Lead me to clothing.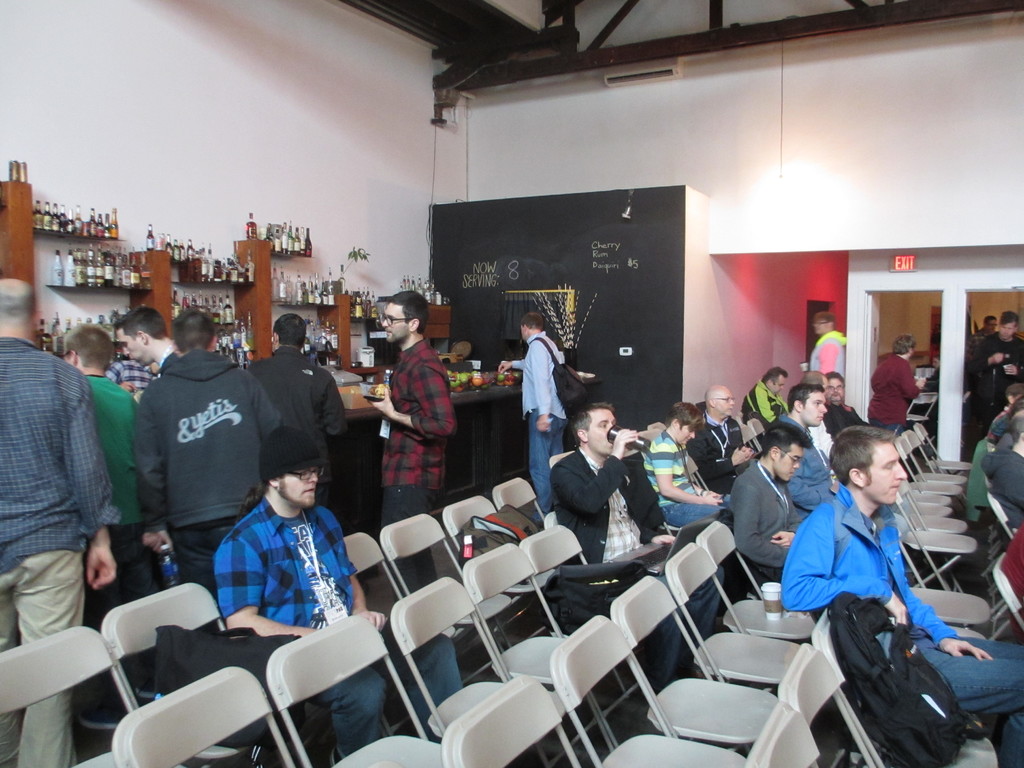
Lead to {"x1": 0, "y1": 331, "x2": 115, "y2": 579}.
